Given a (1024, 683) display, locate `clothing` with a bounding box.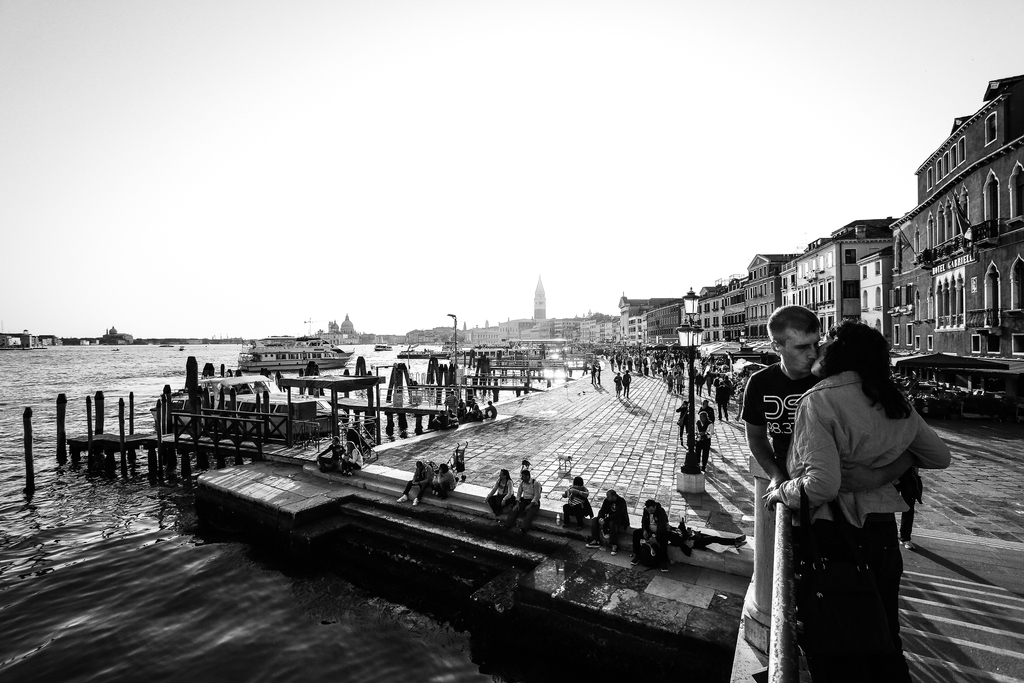
Located: [592,496,626,546].
